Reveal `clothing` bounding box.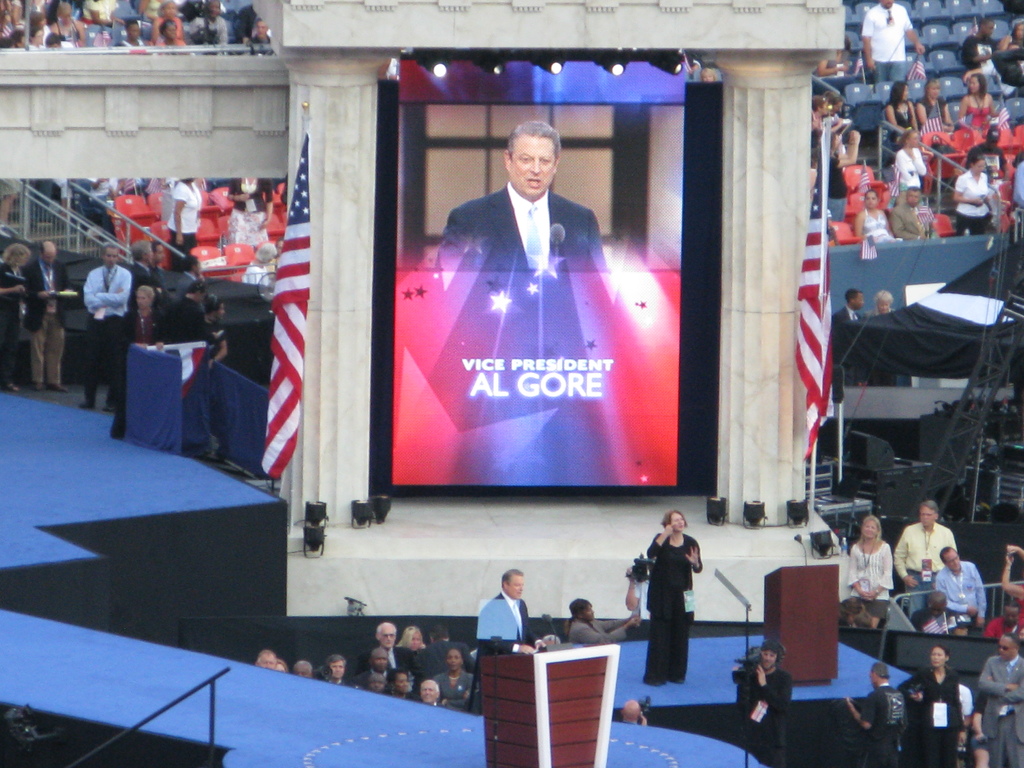
Revealed: 229/175/271/247.
